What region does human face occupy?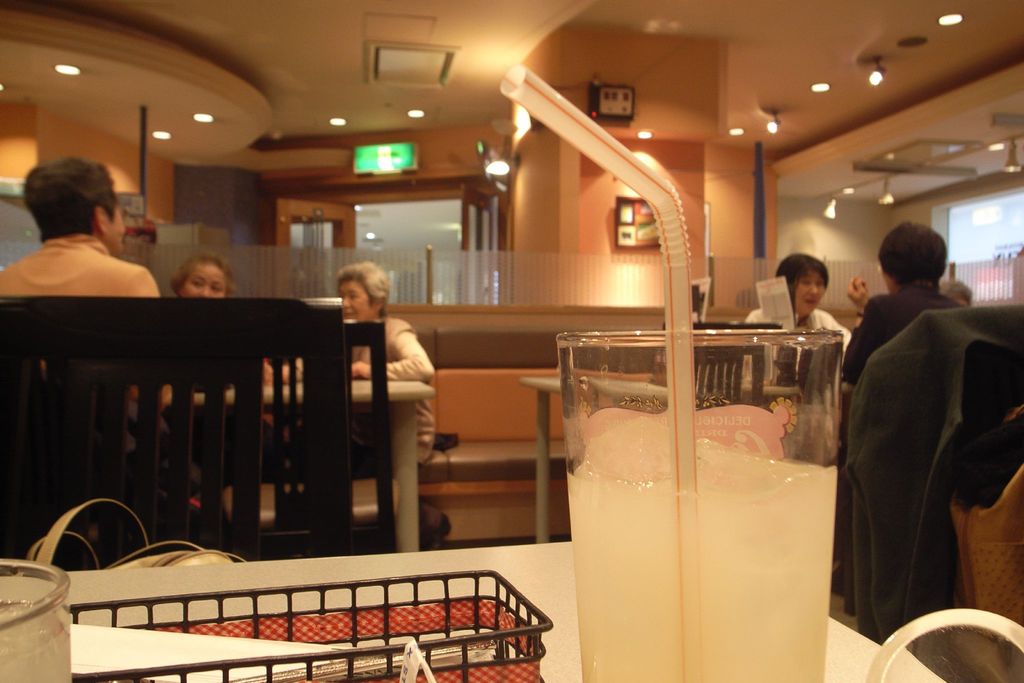
[180, 263, 227, 297].
